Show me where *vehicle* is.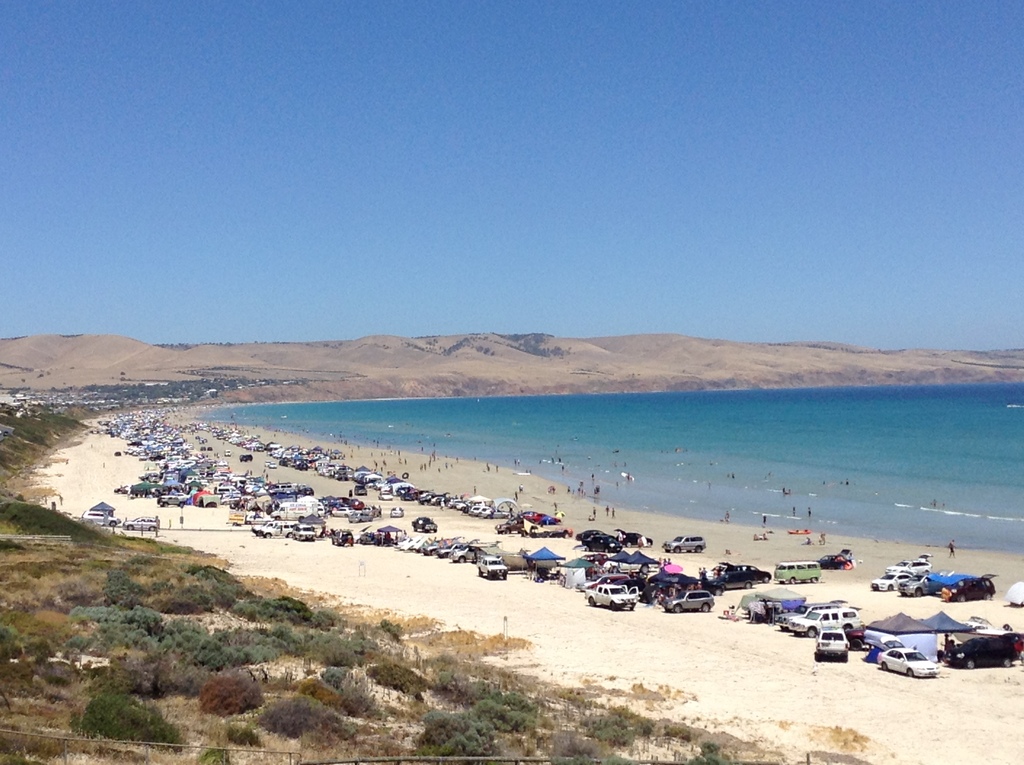
*vehicle* is at 494, 514, 531, 535.
